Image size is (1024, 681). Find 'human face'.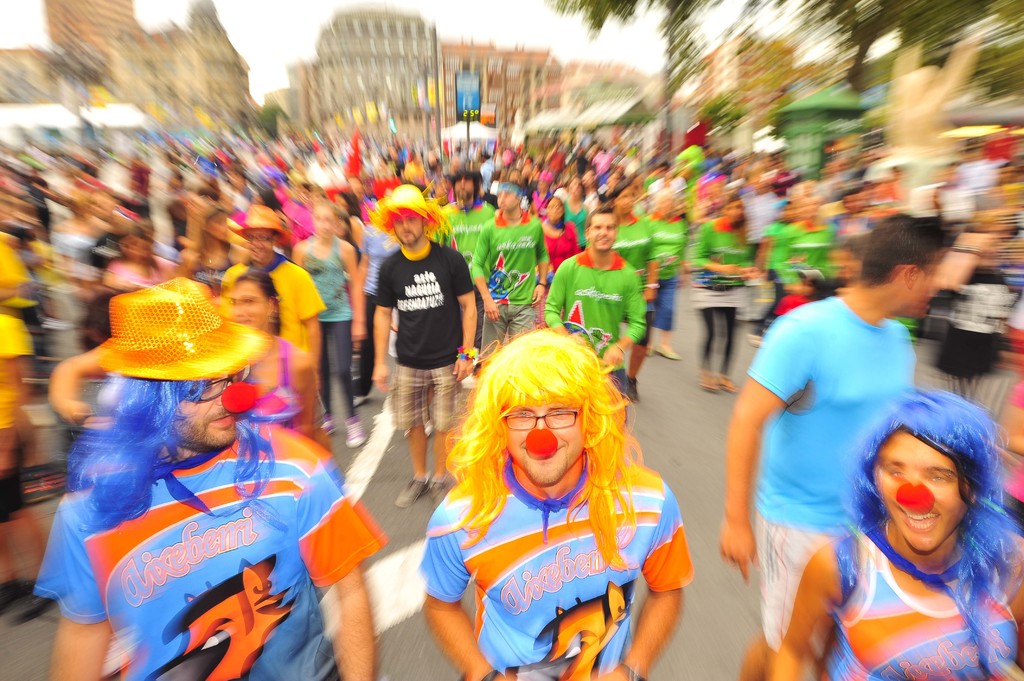
Rect(875, 436, 979, 552).
